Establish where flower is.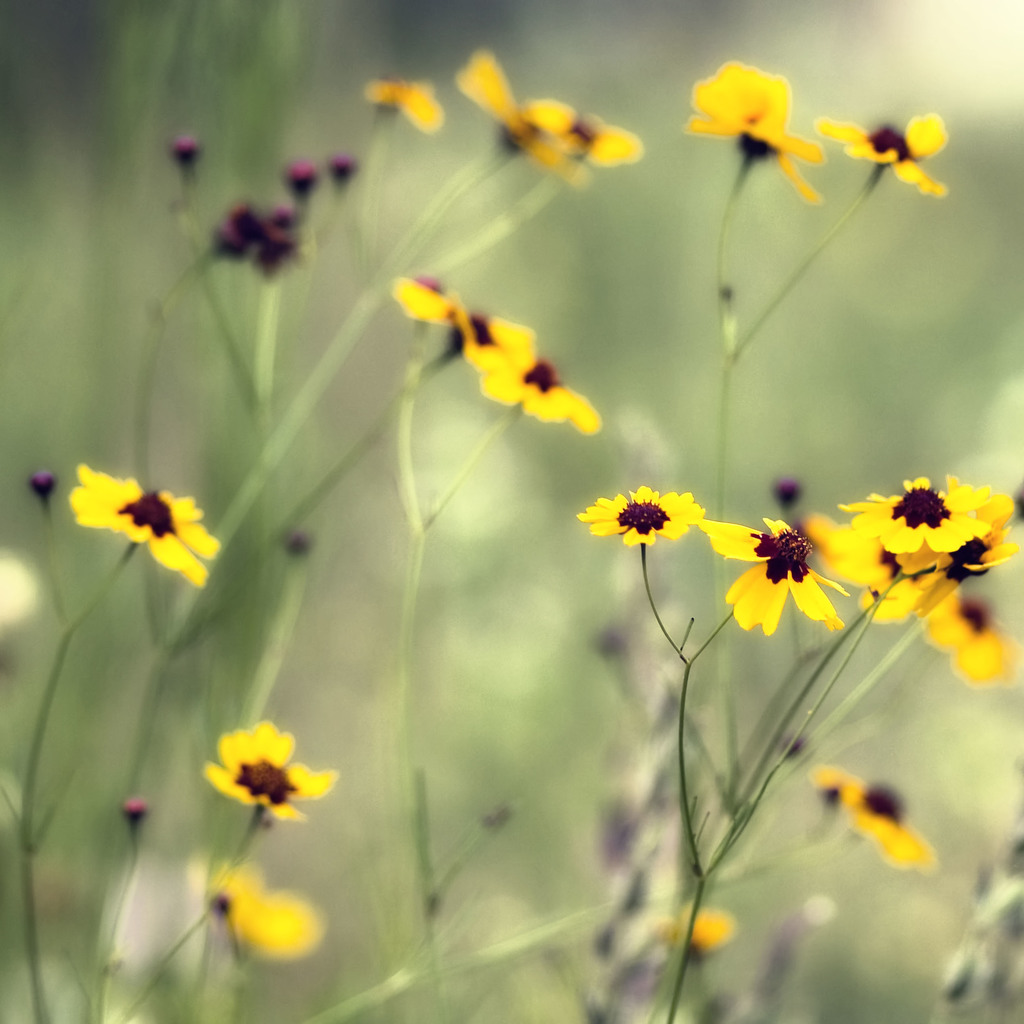
Established at box=[696, 514, 851, 640].
